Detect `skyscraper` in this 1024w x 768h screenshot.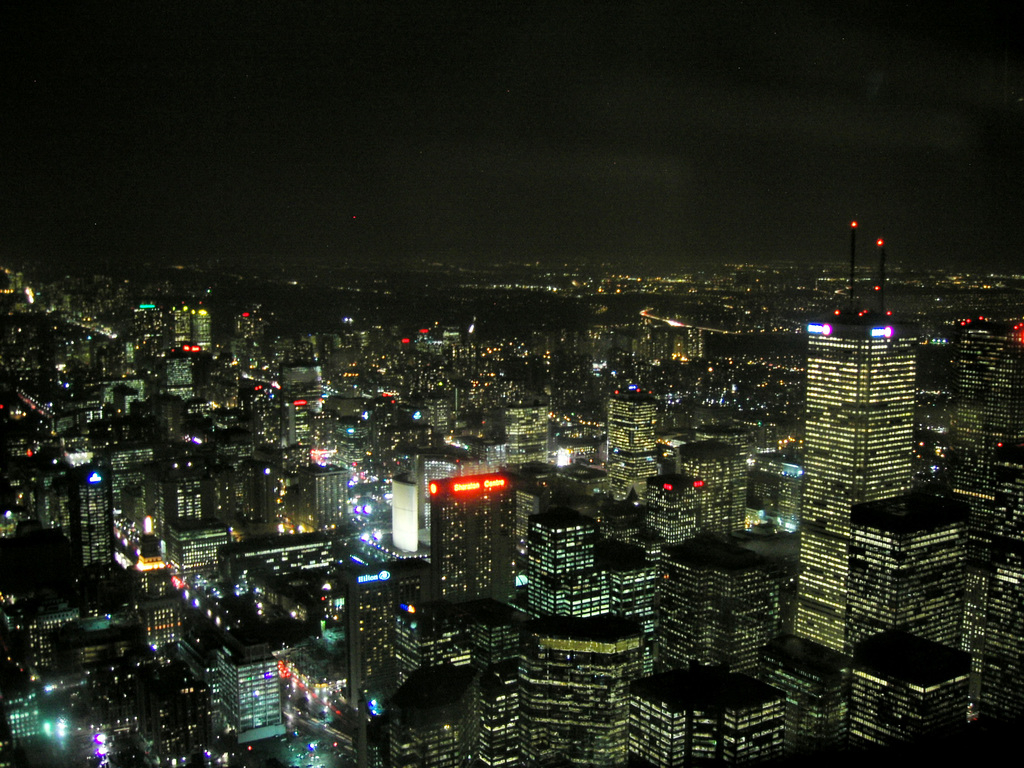
Detection: bbox=(940, 324, 1023, 717).
